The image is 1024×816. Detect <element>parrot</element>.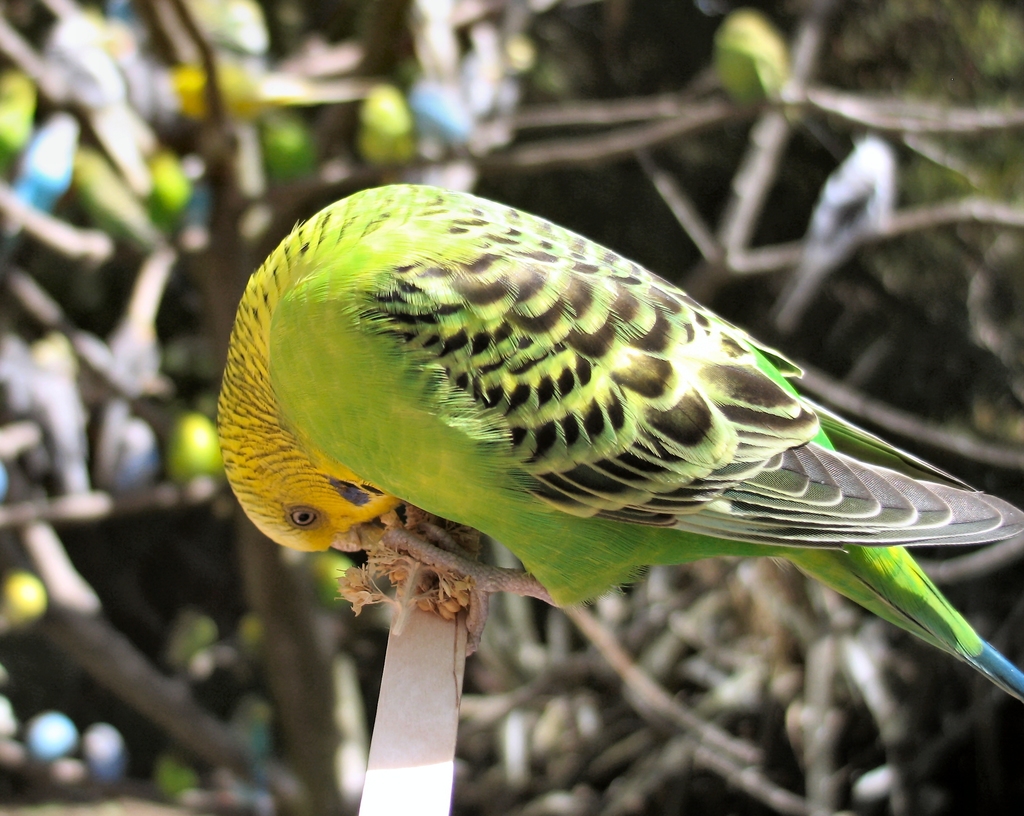
Detection: <box>260,110,311,180</box>.
